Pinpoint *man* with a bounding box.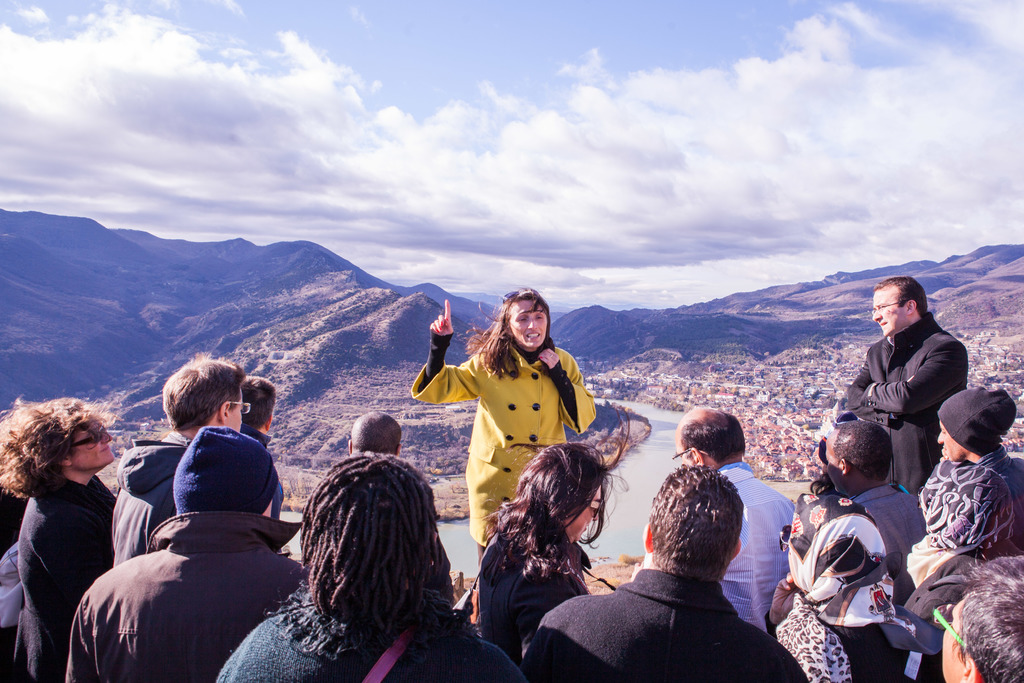
bbox=[667, 406, 792, 627].
